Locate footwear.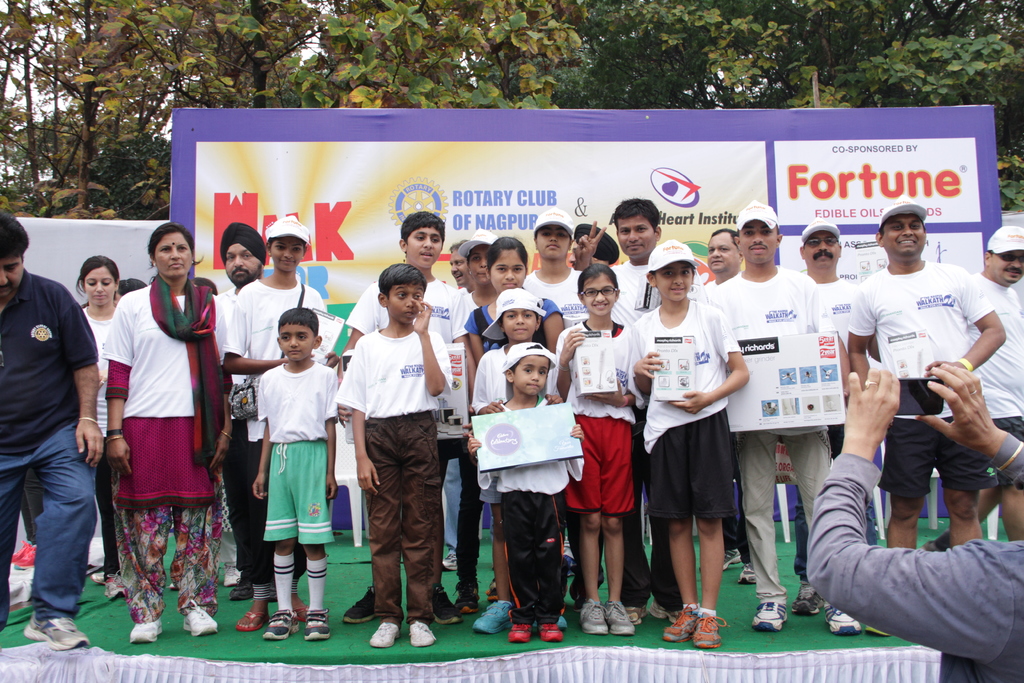
Bounding box: (577,593,610,635).
